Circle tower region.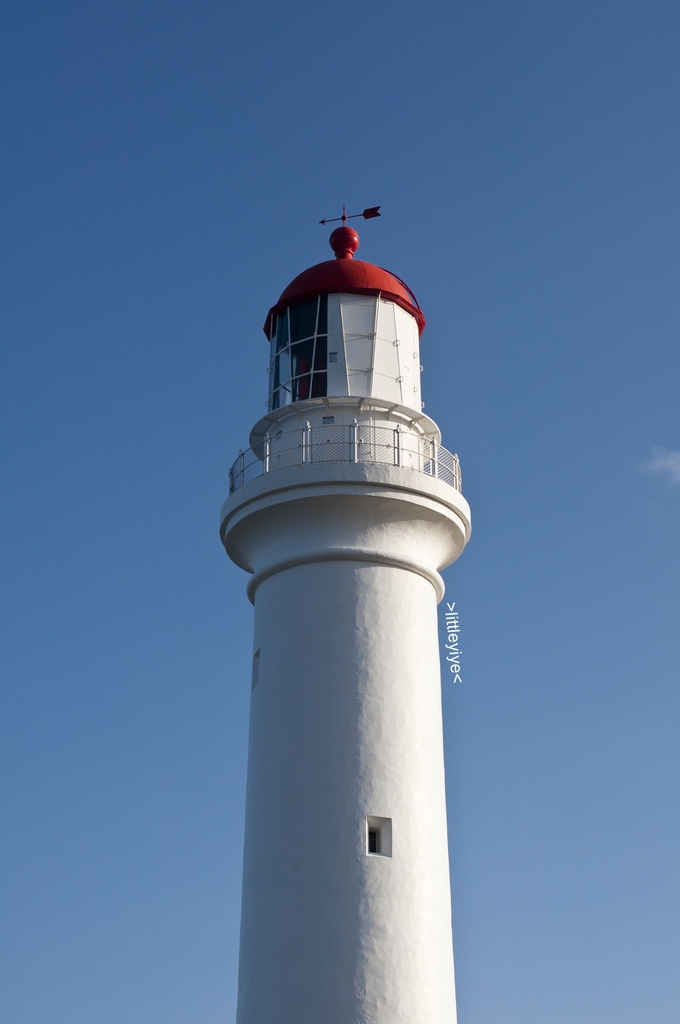
Region: BBox(219, 202, 475, 1023).
